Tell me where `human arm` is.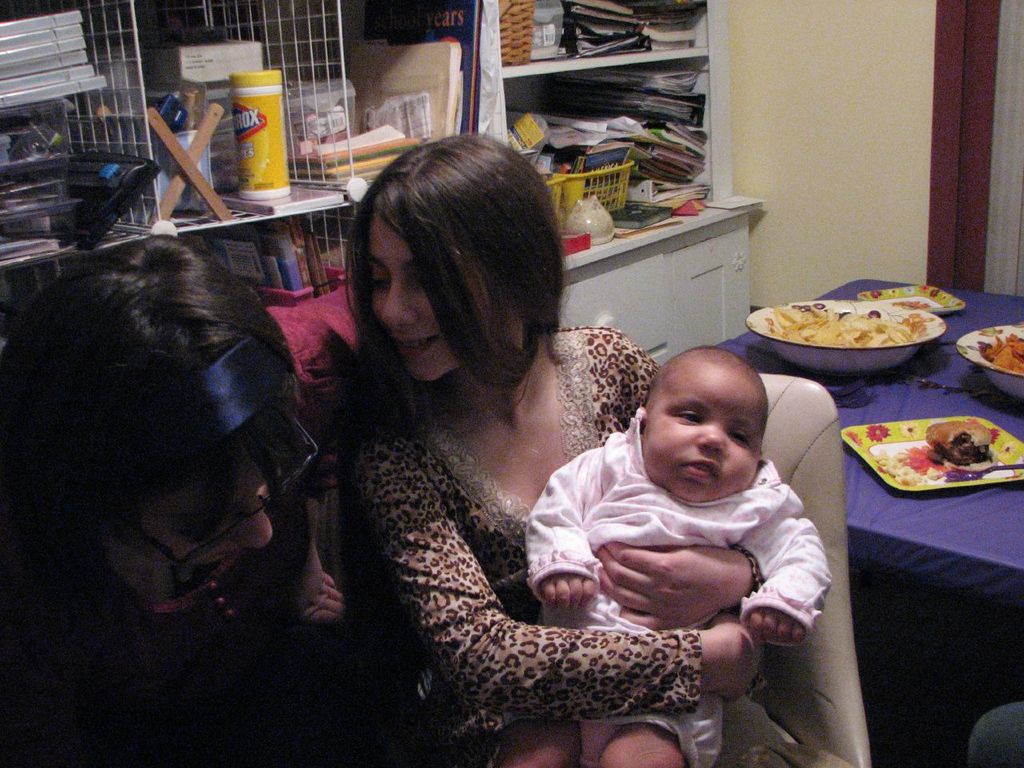
`human arm` is at rect(369, 462, 749, 721).
